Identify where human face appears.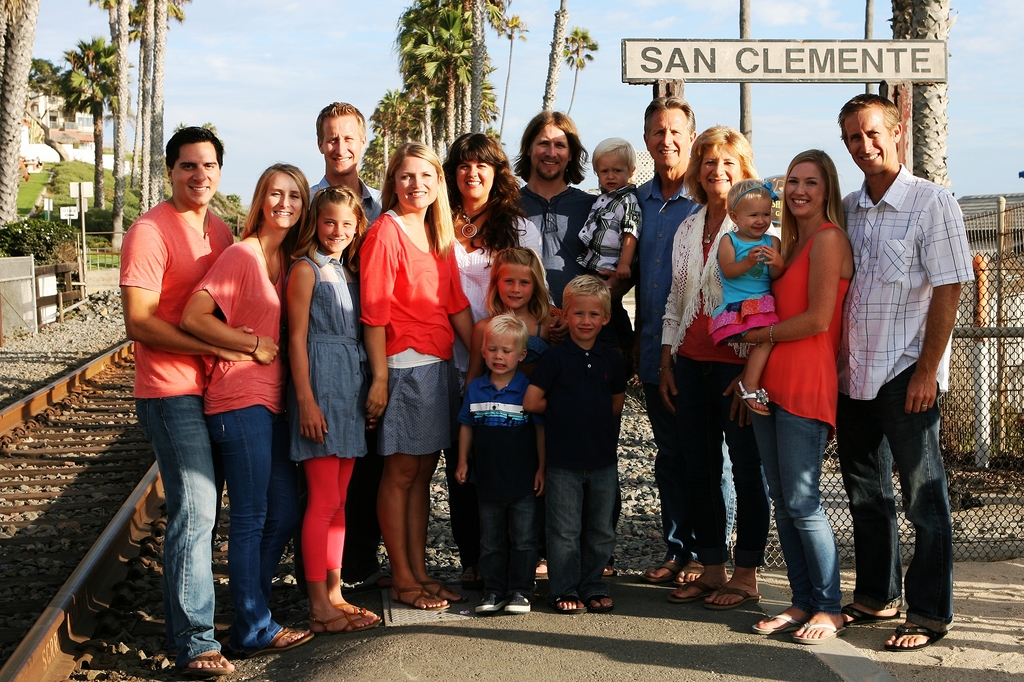
Appears at (844, 110, 892, 172).
